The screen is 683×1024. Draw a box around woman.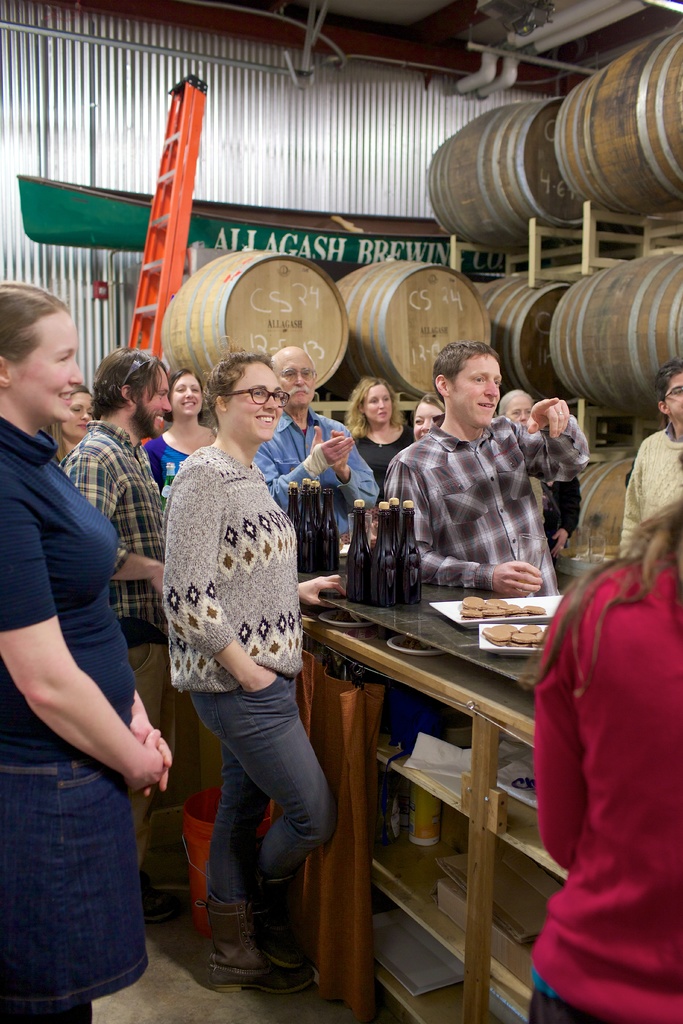
[344, 371, 411, 495].
